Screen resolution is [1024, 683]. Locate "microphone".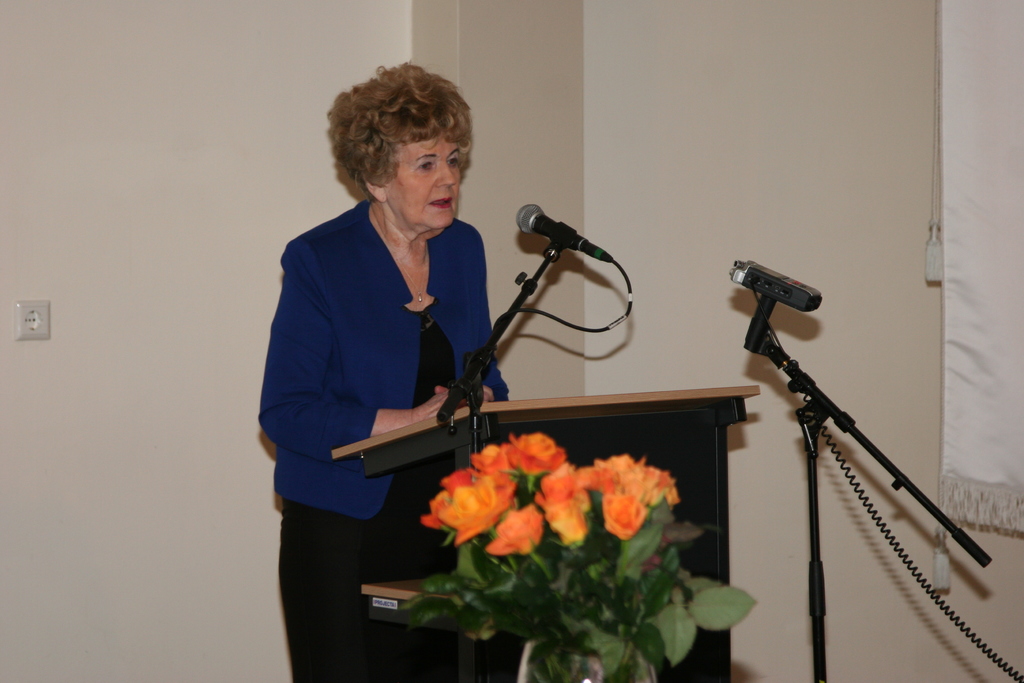
select_region(512, 210, 618, 281).
